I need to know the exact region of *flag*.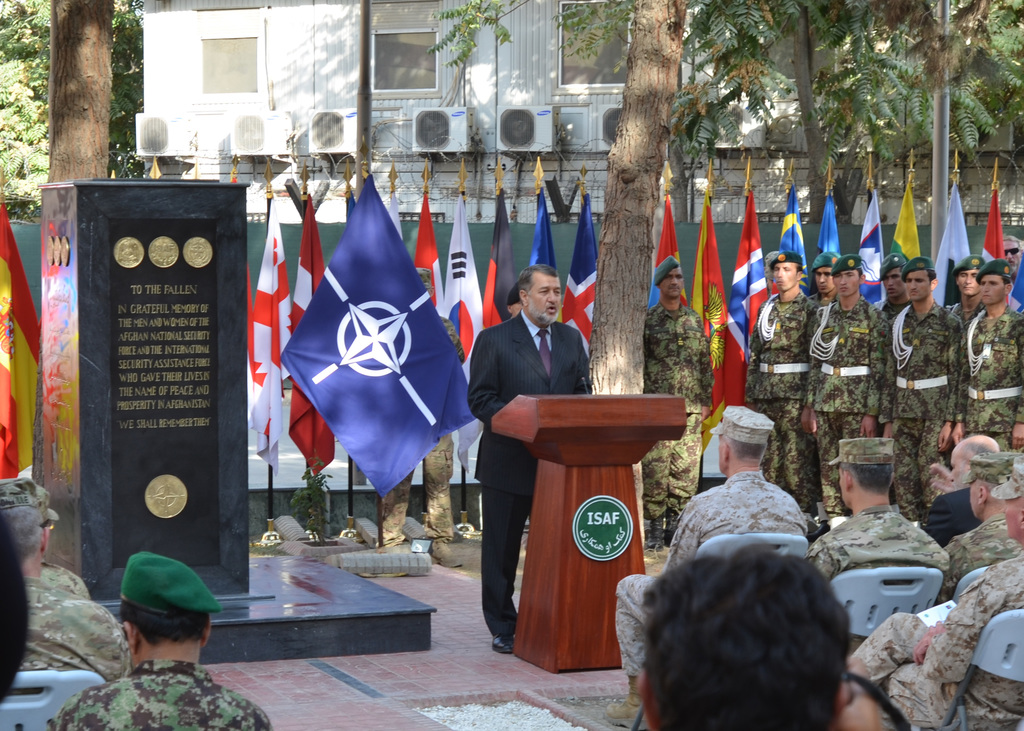
Region: <region>817, 187, 844, 258</region>.
